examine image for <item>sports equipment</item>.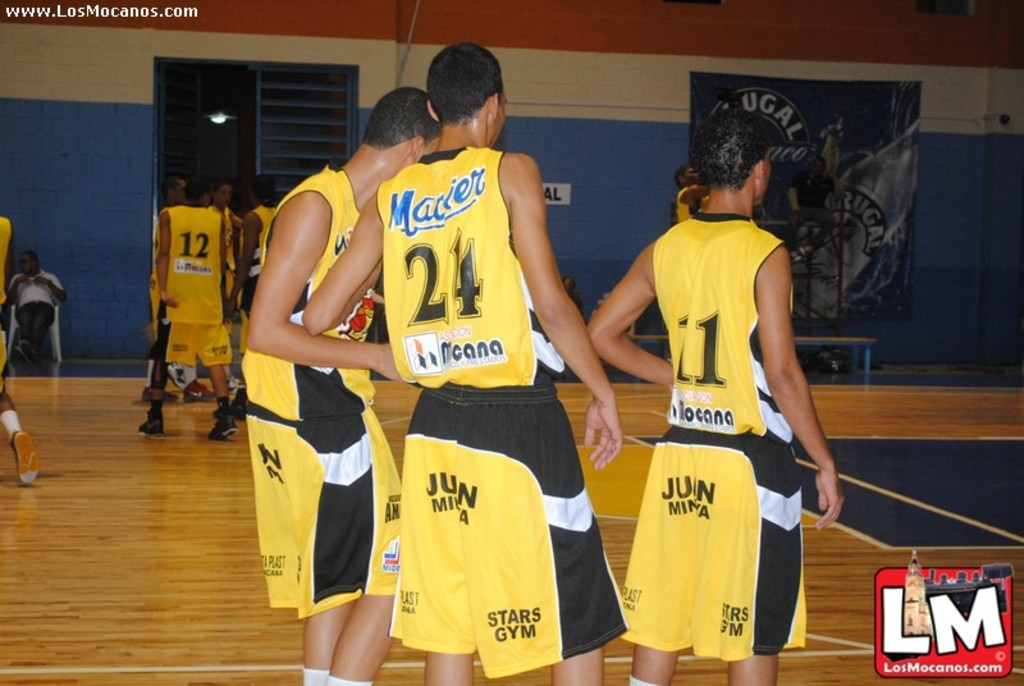
Examination result: left=137, top=384, right=177, bottom=404.
